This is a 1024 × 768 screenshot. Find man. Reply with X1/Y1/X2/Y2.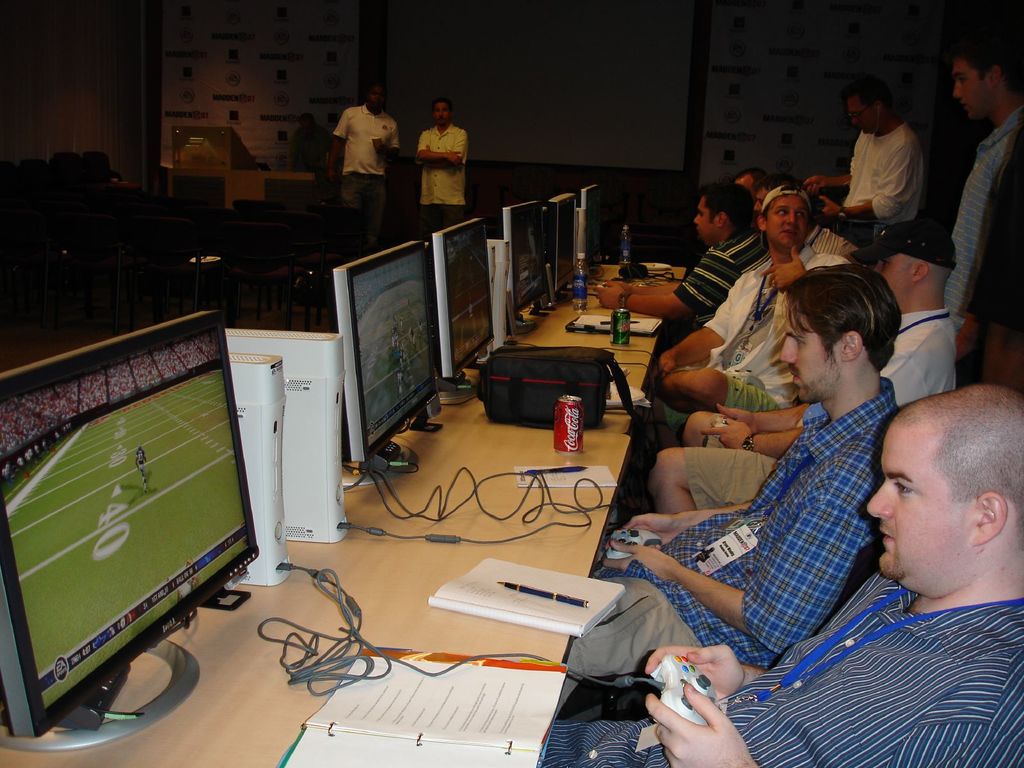
605/180/774/340.
